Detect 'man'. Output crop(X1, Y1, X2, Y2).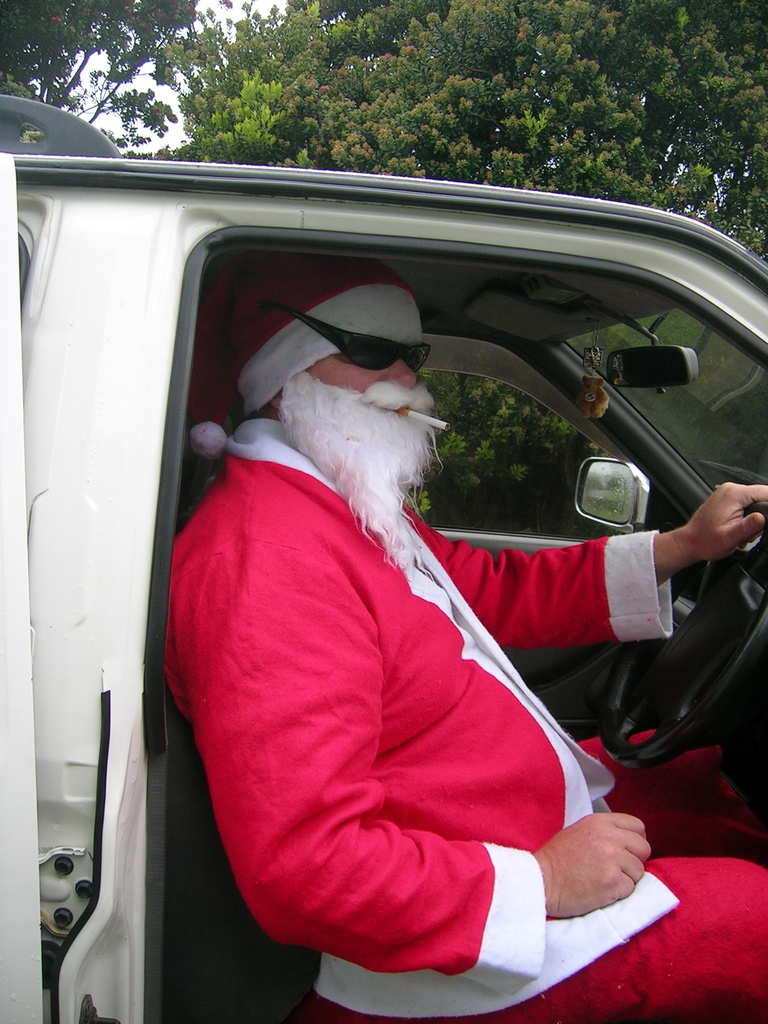
crop(136, 224, 669, 970).
